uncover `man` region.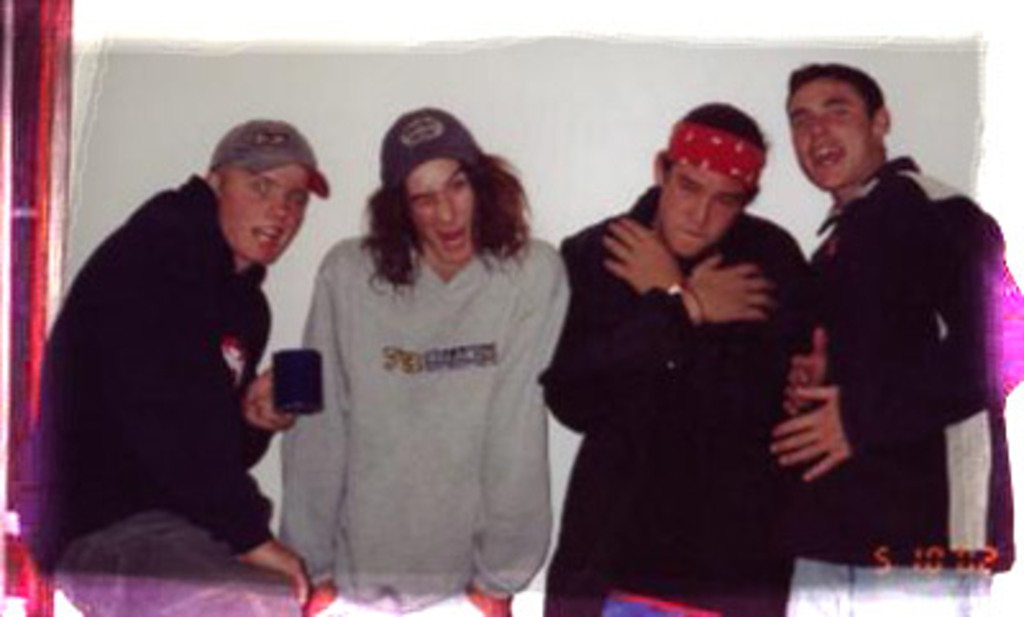
Uncovered: locate(540, 95, 824, 614).
